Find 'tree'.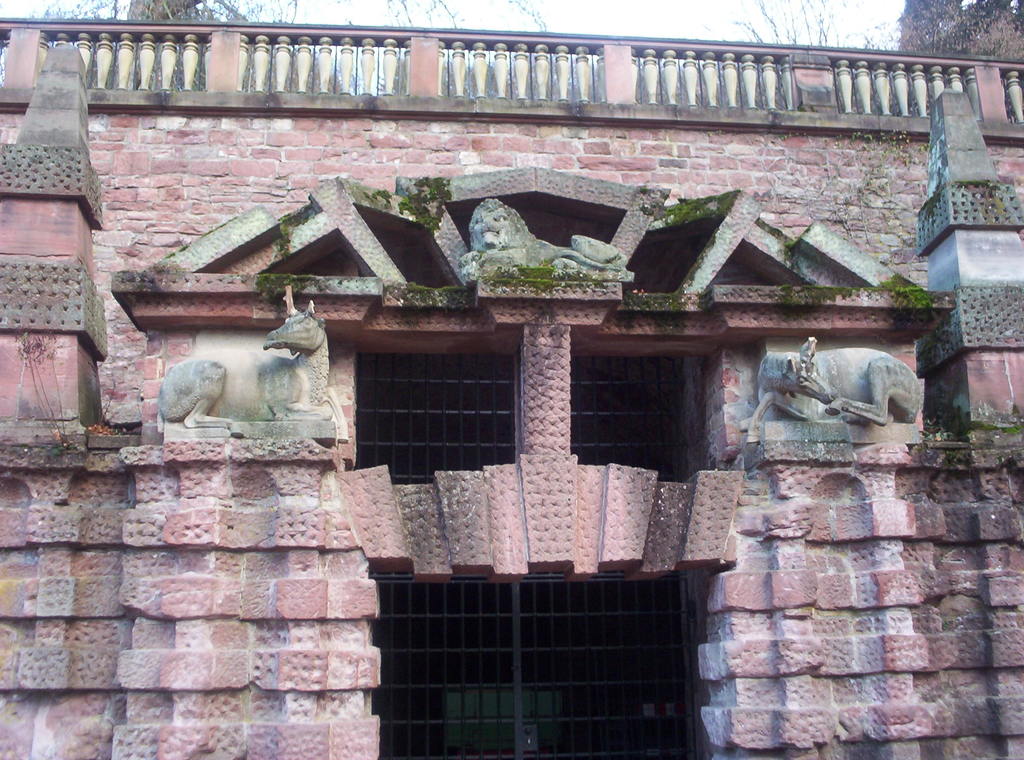
<region>661, 0, 991, 62</region>.
